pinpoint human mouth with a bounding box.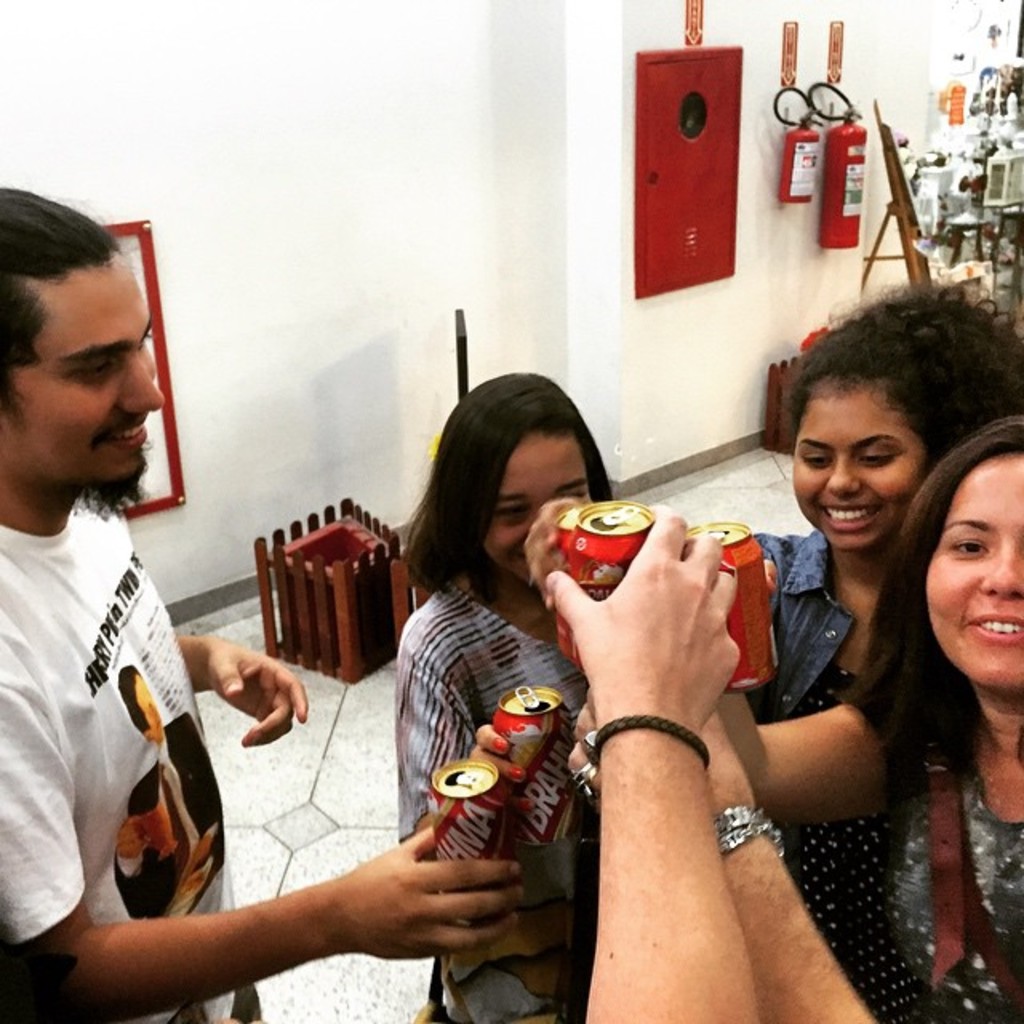
bbox(99, 418, 146, 450).
